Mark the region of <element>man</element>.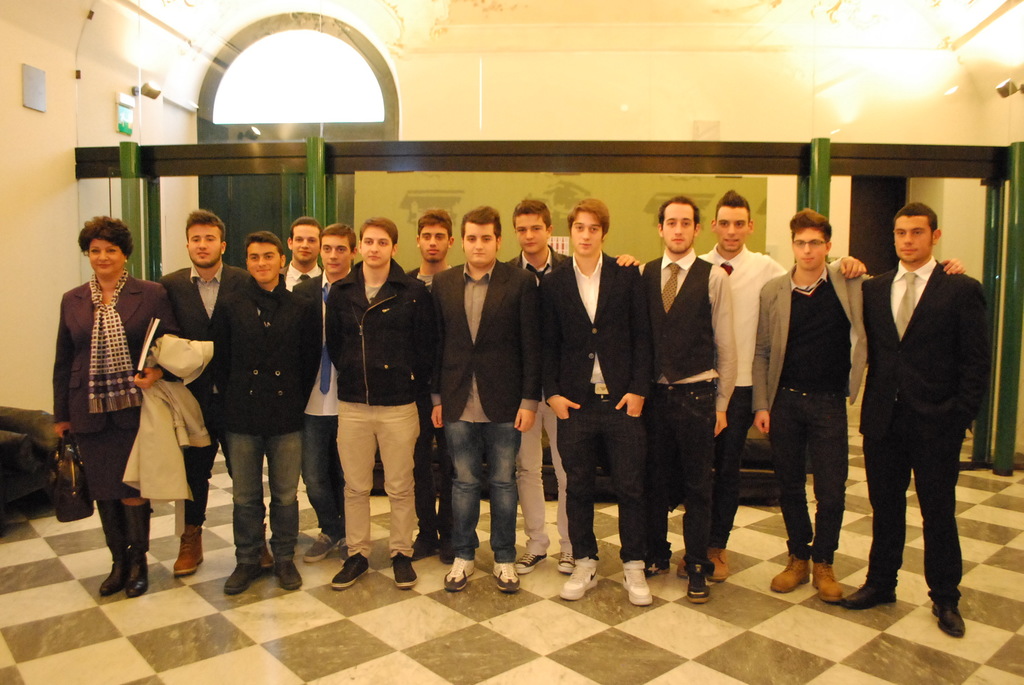
Region: l=209, t=233, r=320, b=601.
